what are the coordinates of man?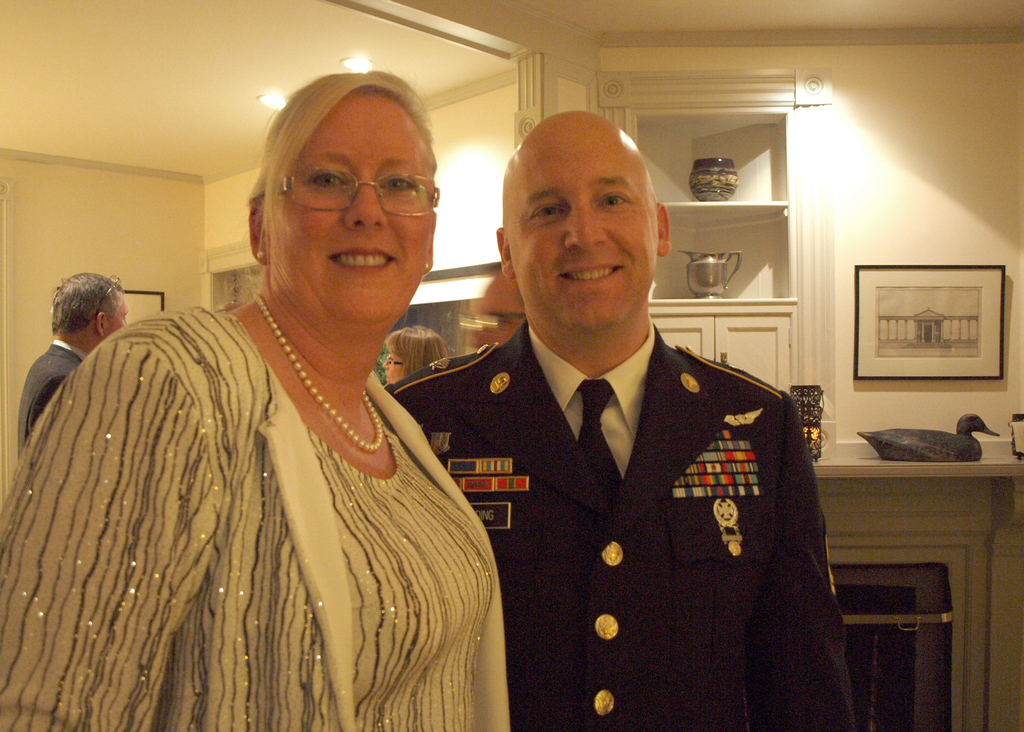
left=467, top=267, right=537, bottom=346.
